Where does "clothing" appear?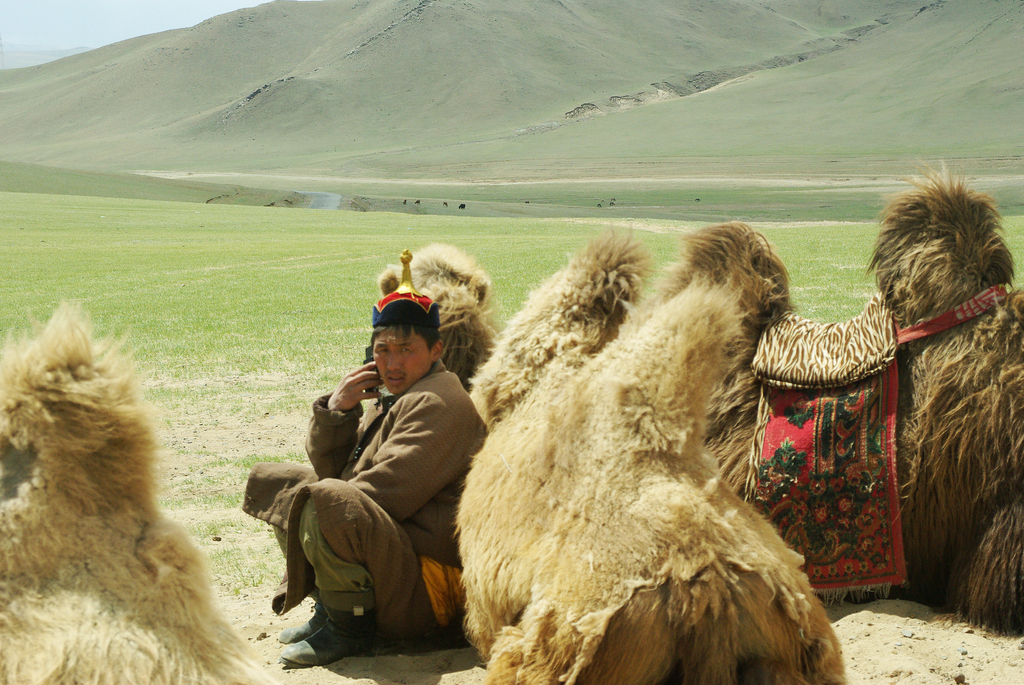
Appears at box(237, 358, 489, 649).
